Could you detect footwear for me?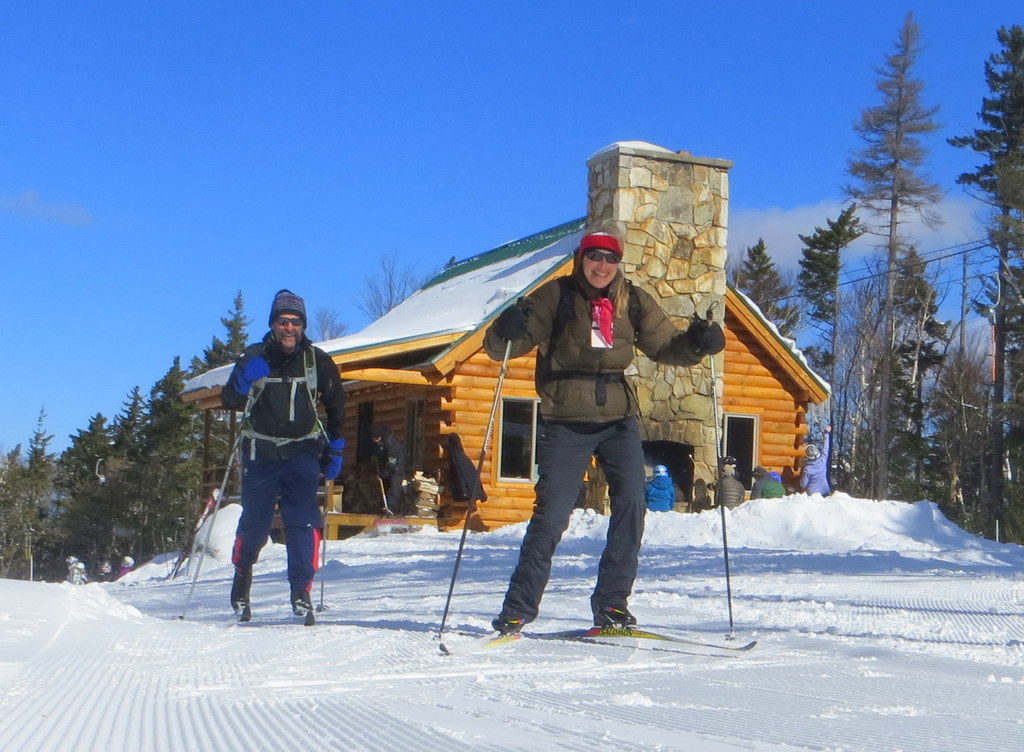
Detection result: (left=483, top=620, right=511, bottom=635).
